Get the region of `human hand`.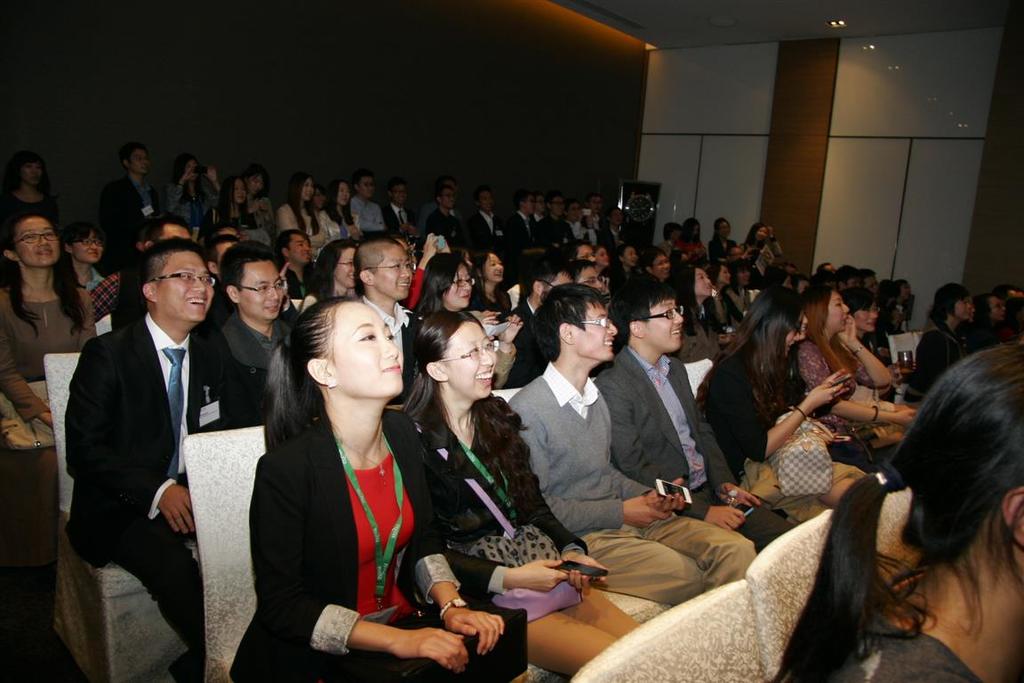
Rect(717, 331, 732, 347).
